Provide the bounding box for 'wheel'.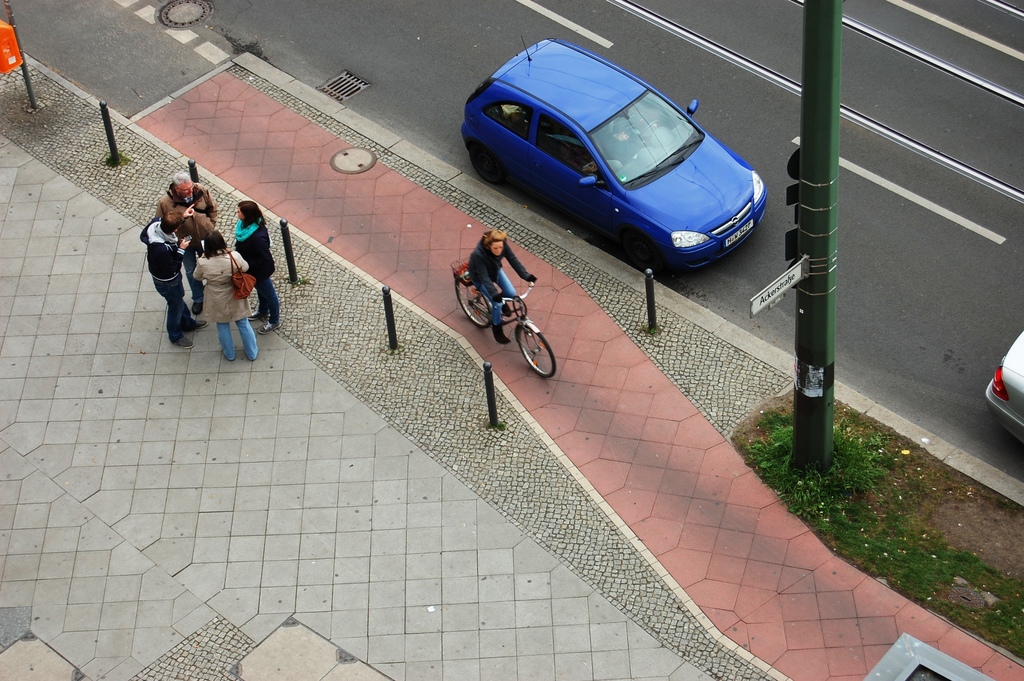
bbox=(514, 324, 557, 382).
